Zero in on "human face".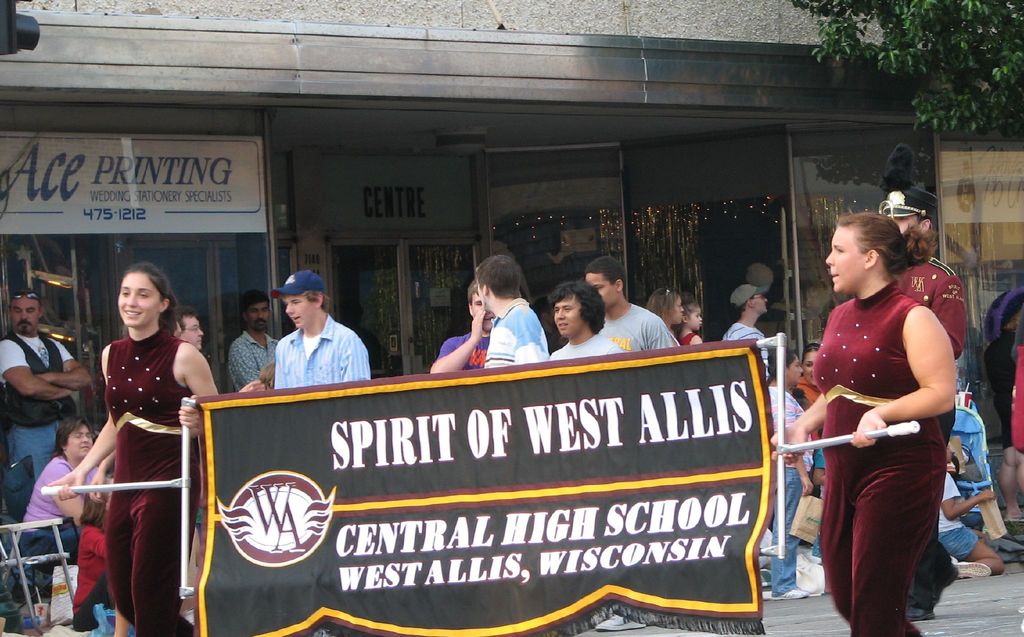
Zeroed in: detection(828, 227, 872, 292).
